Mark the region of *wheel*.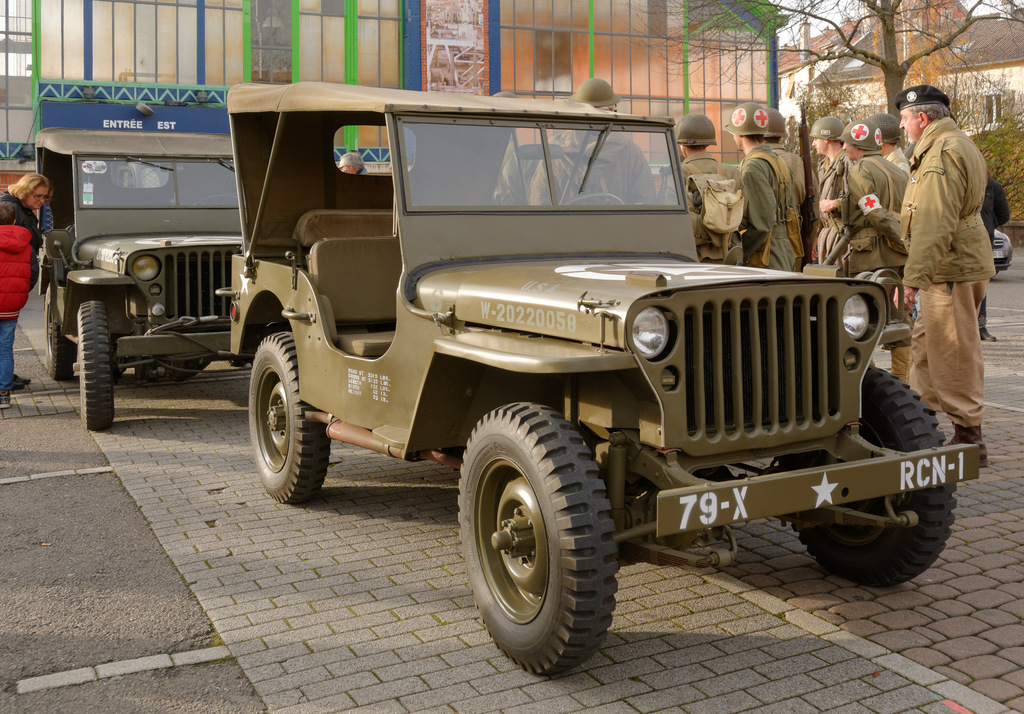
Region: {"x1": 567, "y1": 192, "x2": 626, "y2": 210}.
